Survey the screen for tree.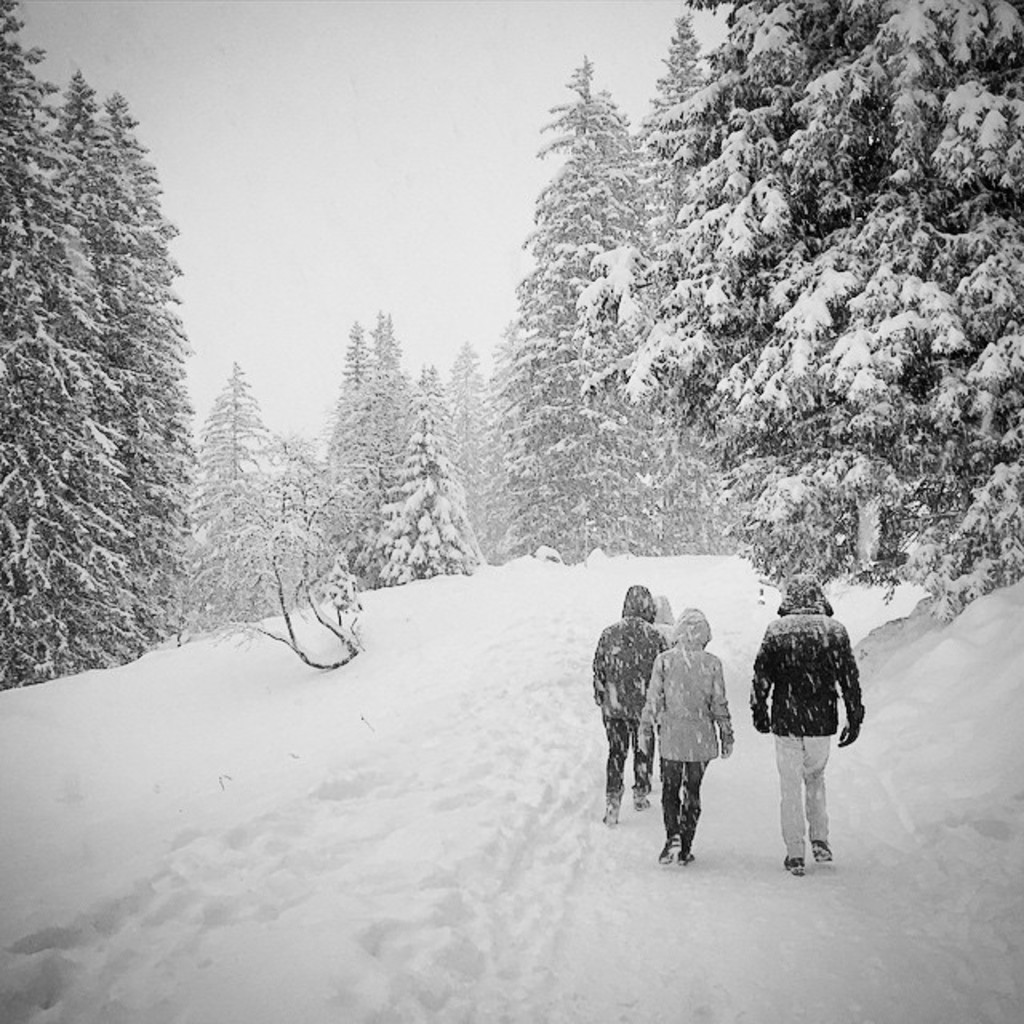
Survey found: bbox=(336, 325, 373, 482).
